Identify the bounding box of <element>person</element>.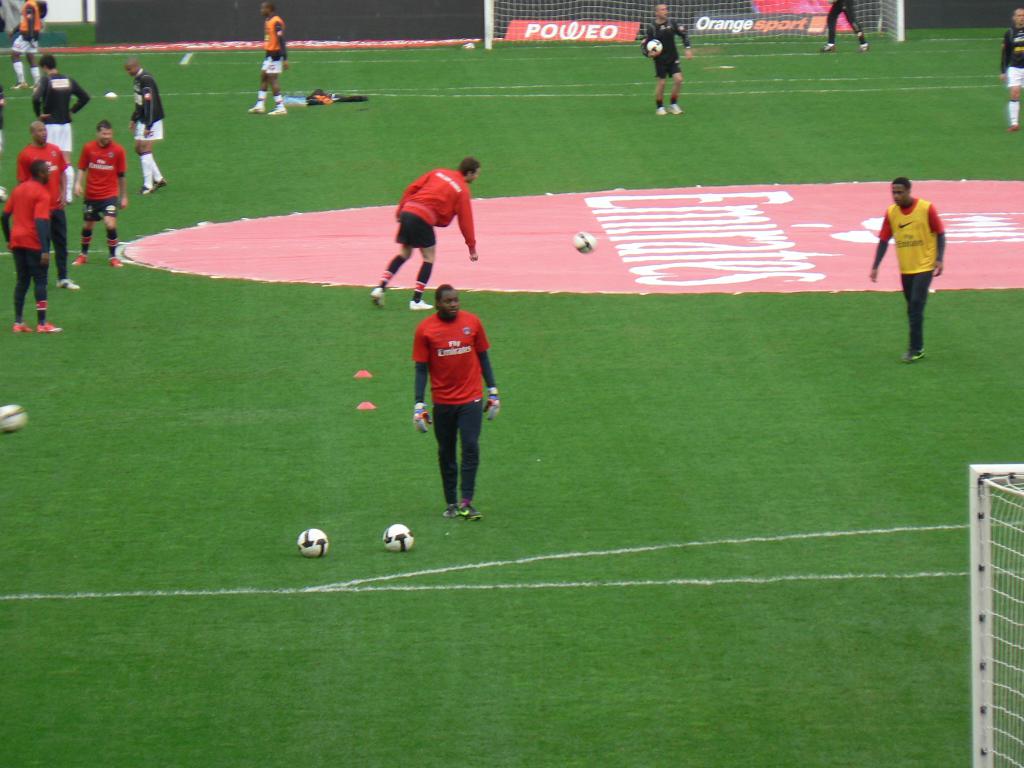
17/124/83/294.
